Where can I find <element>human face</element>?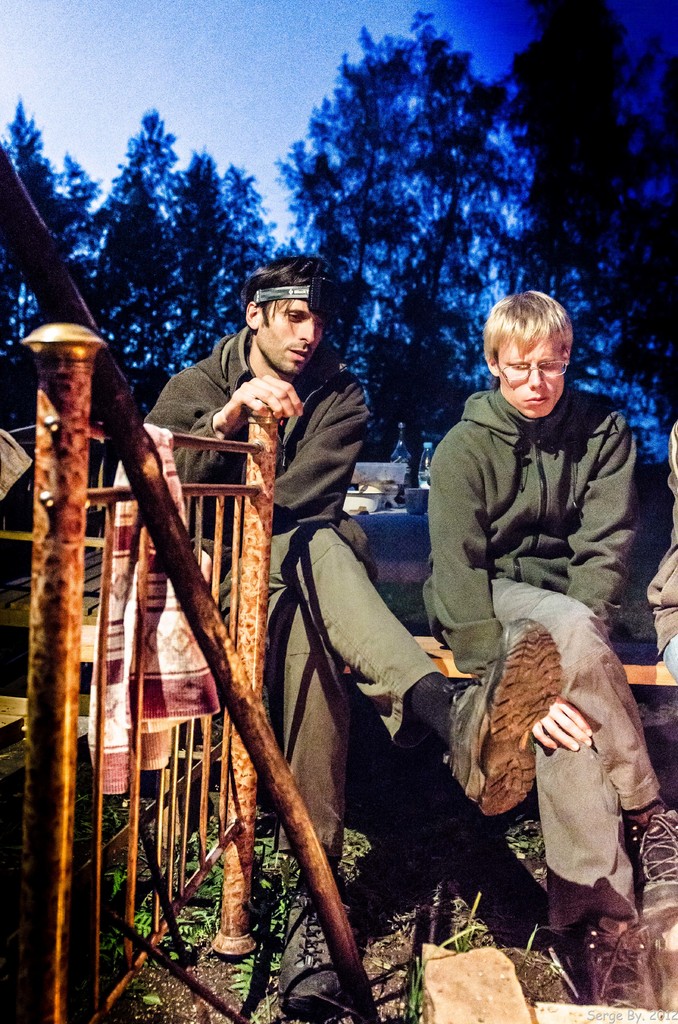
You can find it at x1=503, y1=338, x2=566, y2=415.
